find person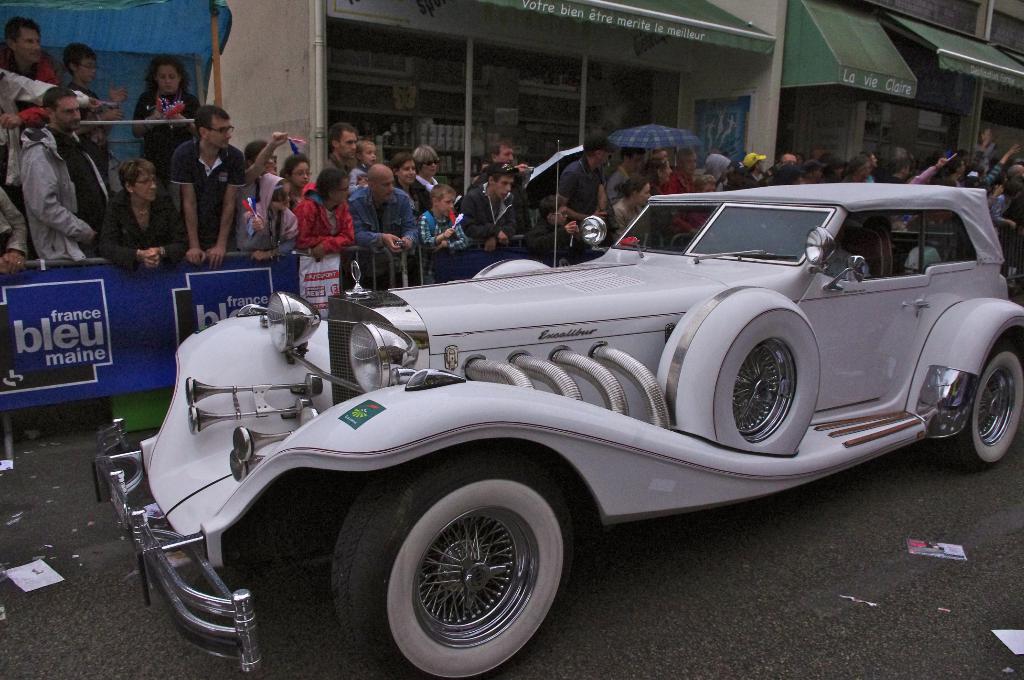
bbox(322, 118, 362, 184)
